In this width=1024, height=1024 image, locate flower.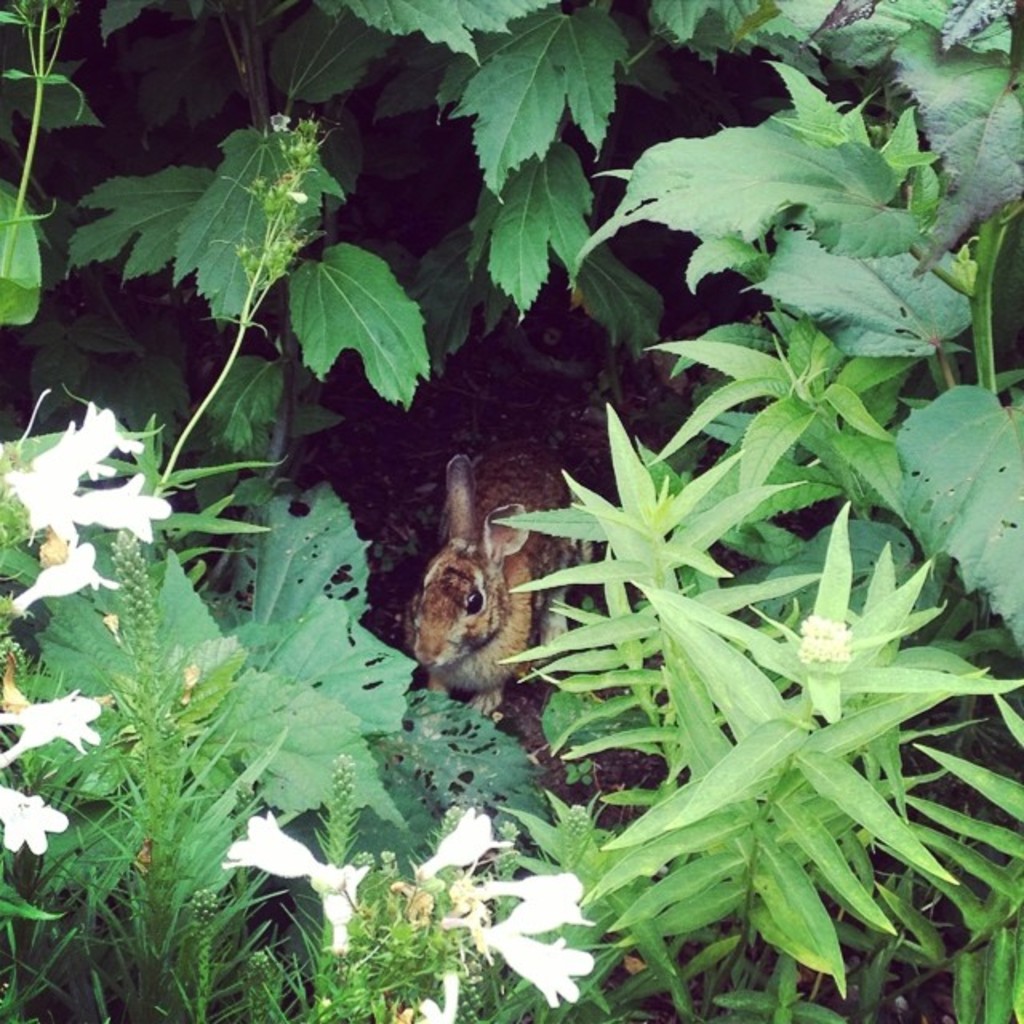
Bounding box: {"x1": 6, "y1": 530, "x2": 118, "y2": 610}.
